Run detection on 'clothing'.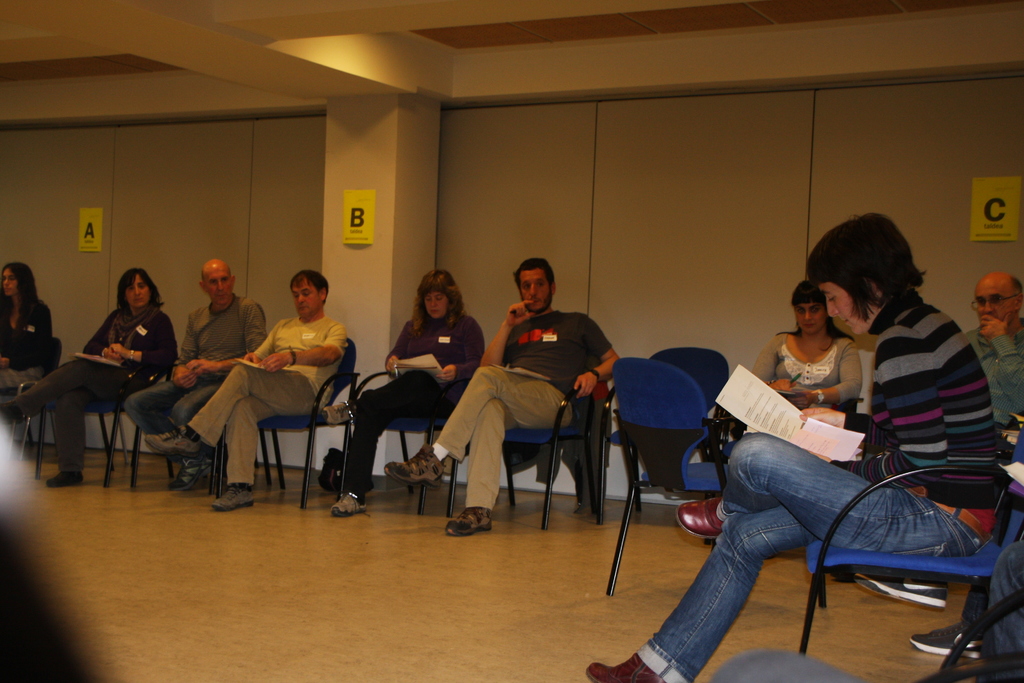
Result: bbox(177, 309, 353, 486).
